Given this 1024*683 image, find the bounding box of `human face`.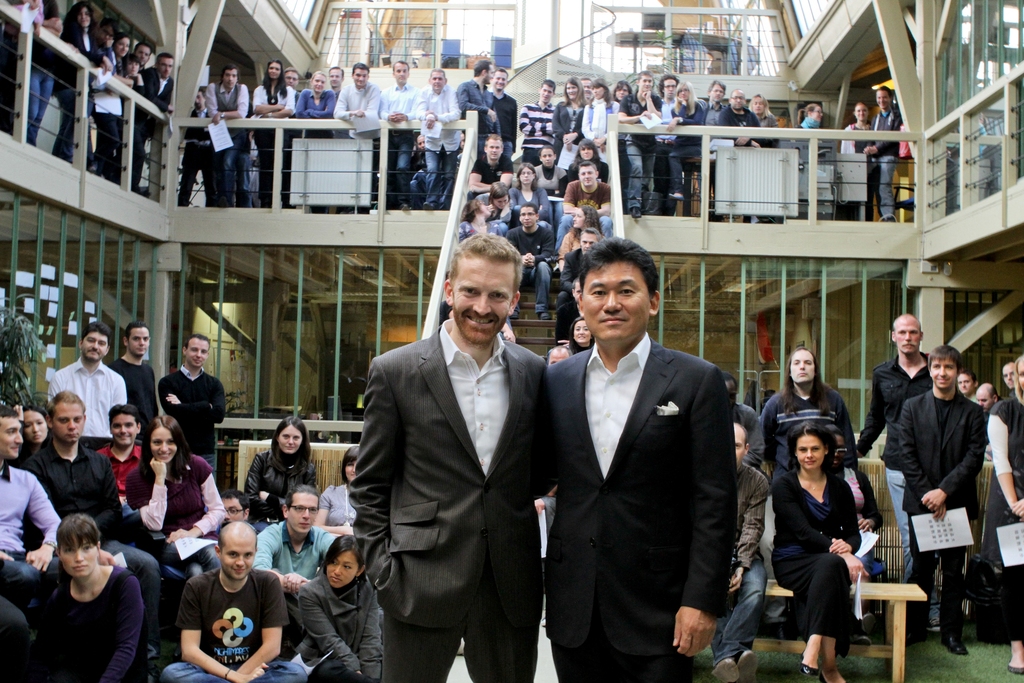
519/165/536/186.
